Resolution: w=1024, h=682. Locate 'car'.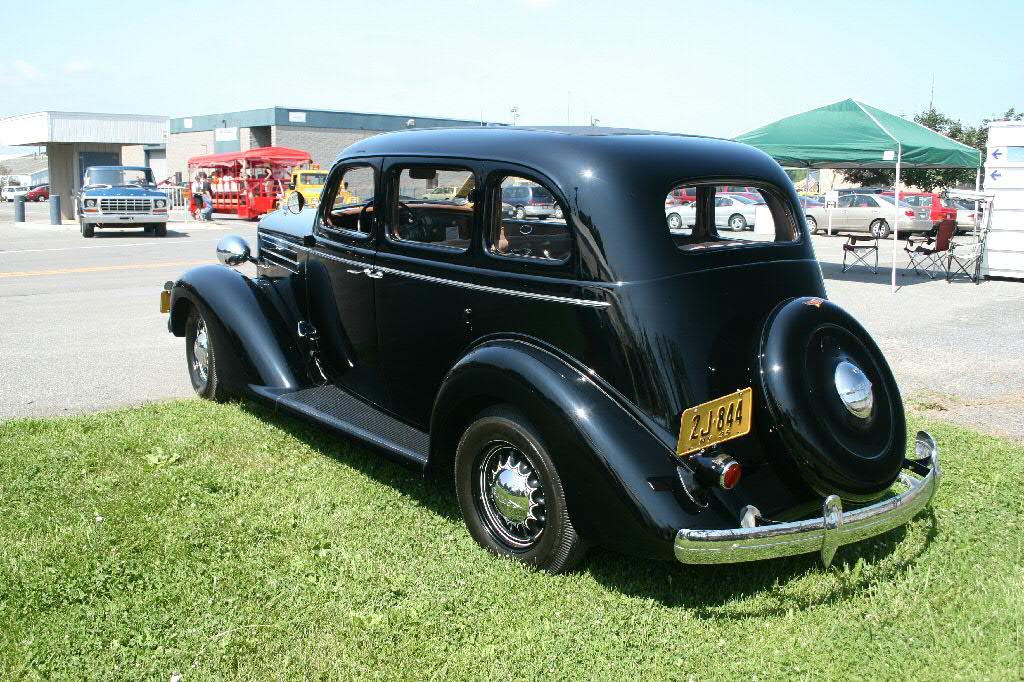
rect(164, 131, 938, 570).
